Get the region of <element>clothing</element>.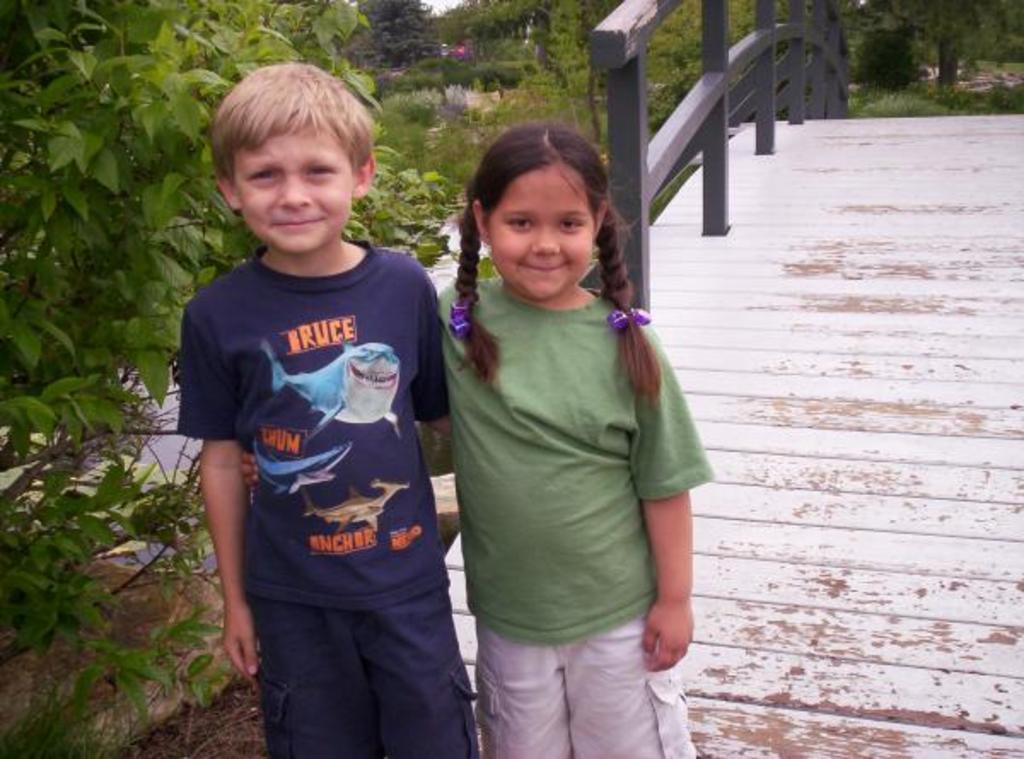
pyautogui.locateOnScreen(432, 271, 720, 757).
